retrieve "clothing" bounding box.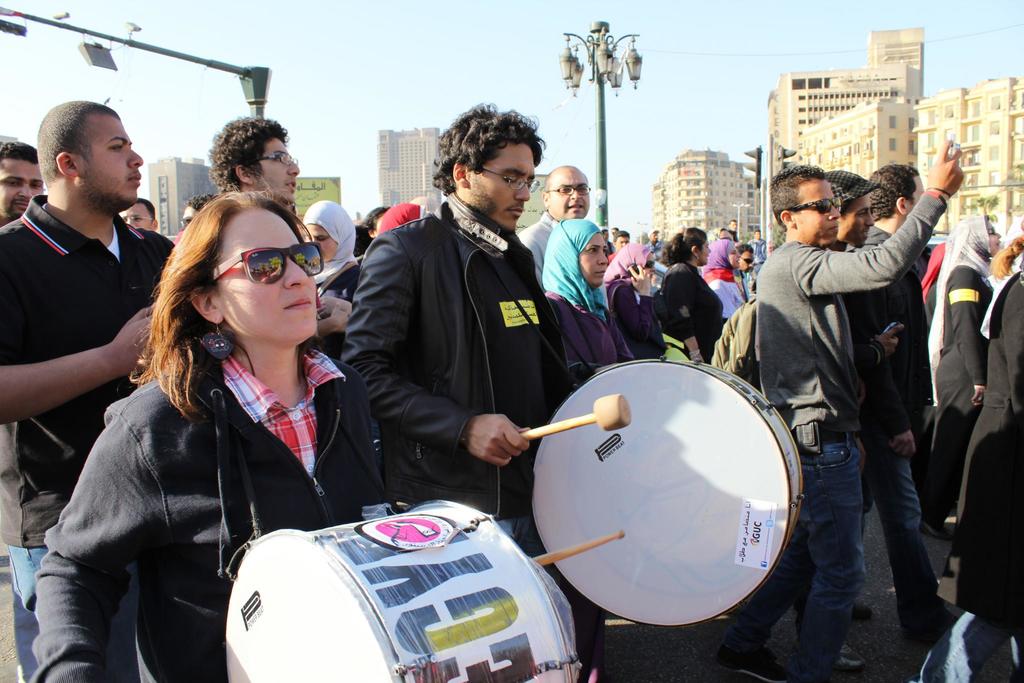
Bounding box: box(923, 196, 995, 435).
